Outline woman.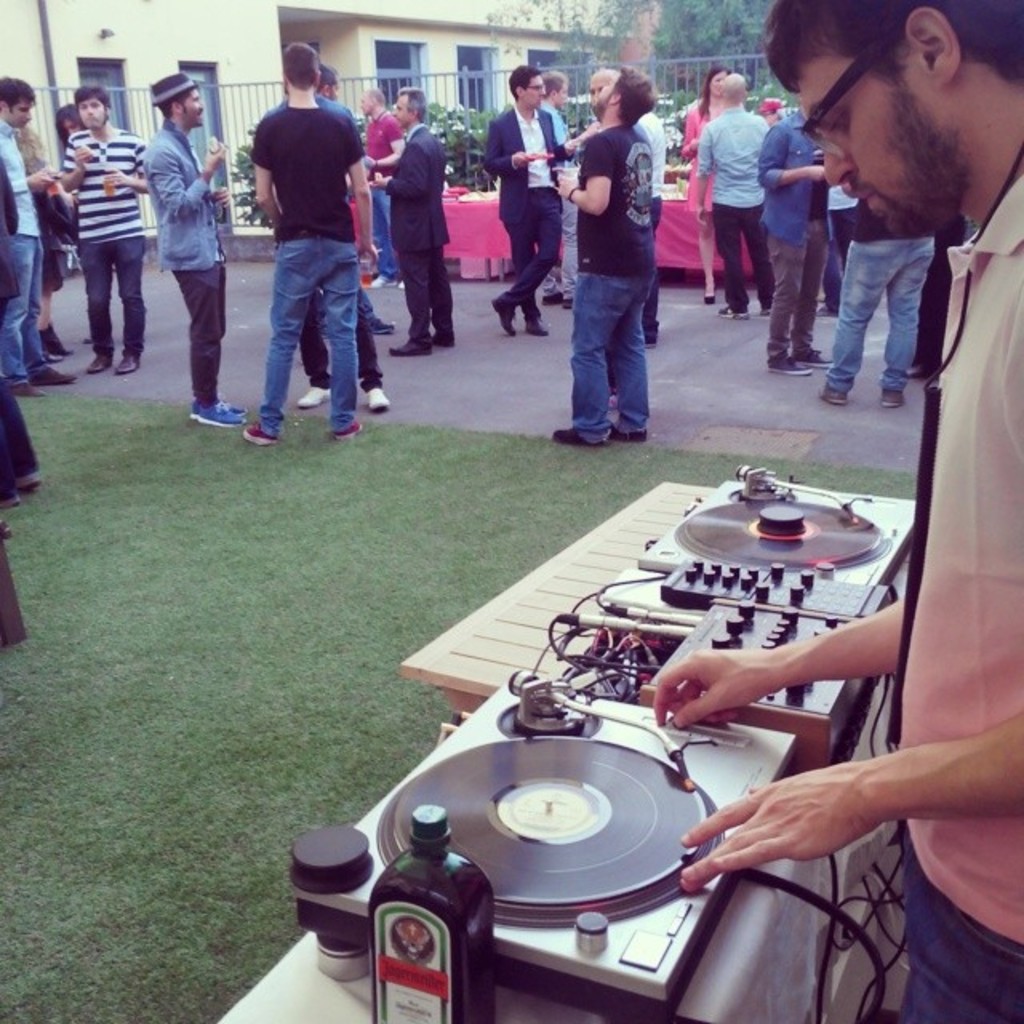
Outline: l=678, t=62, r=736, b=307.
